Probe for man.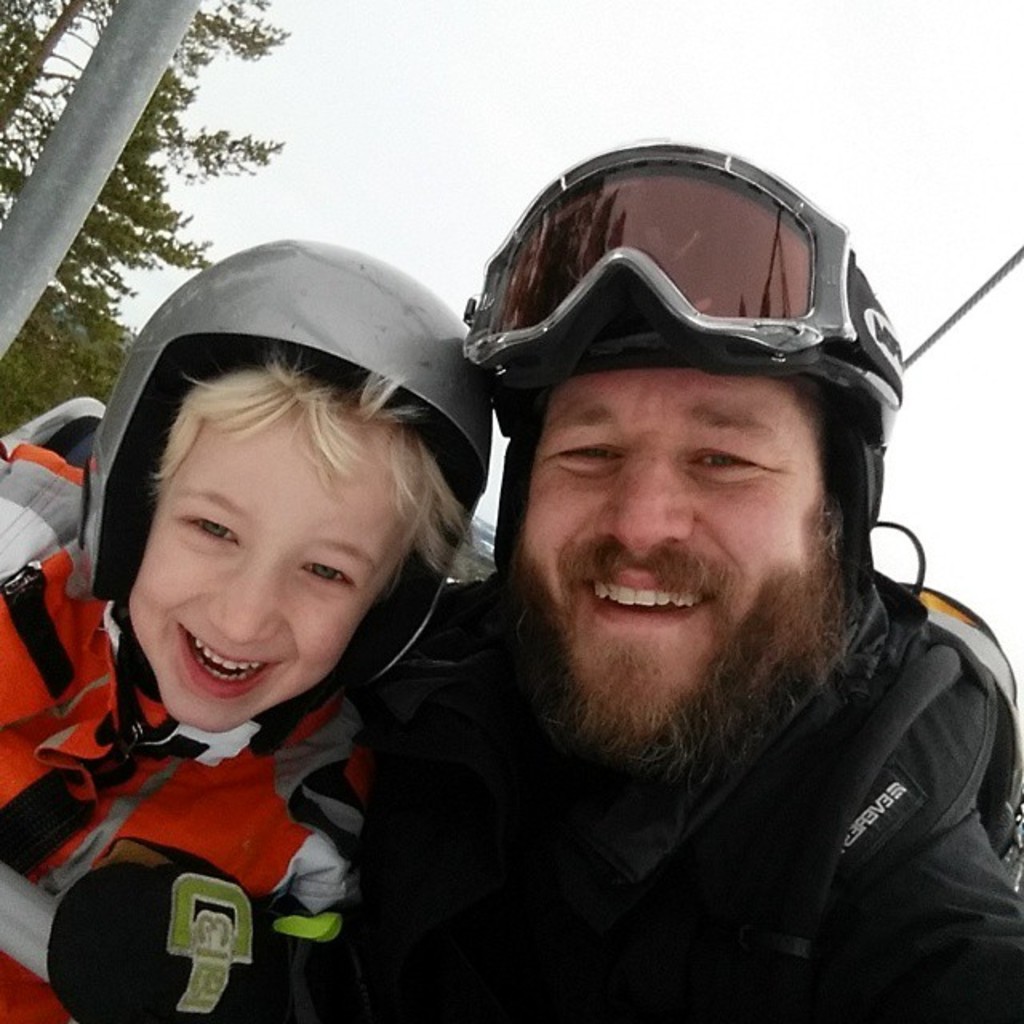
Probe result: (35,144,1022,1022).
